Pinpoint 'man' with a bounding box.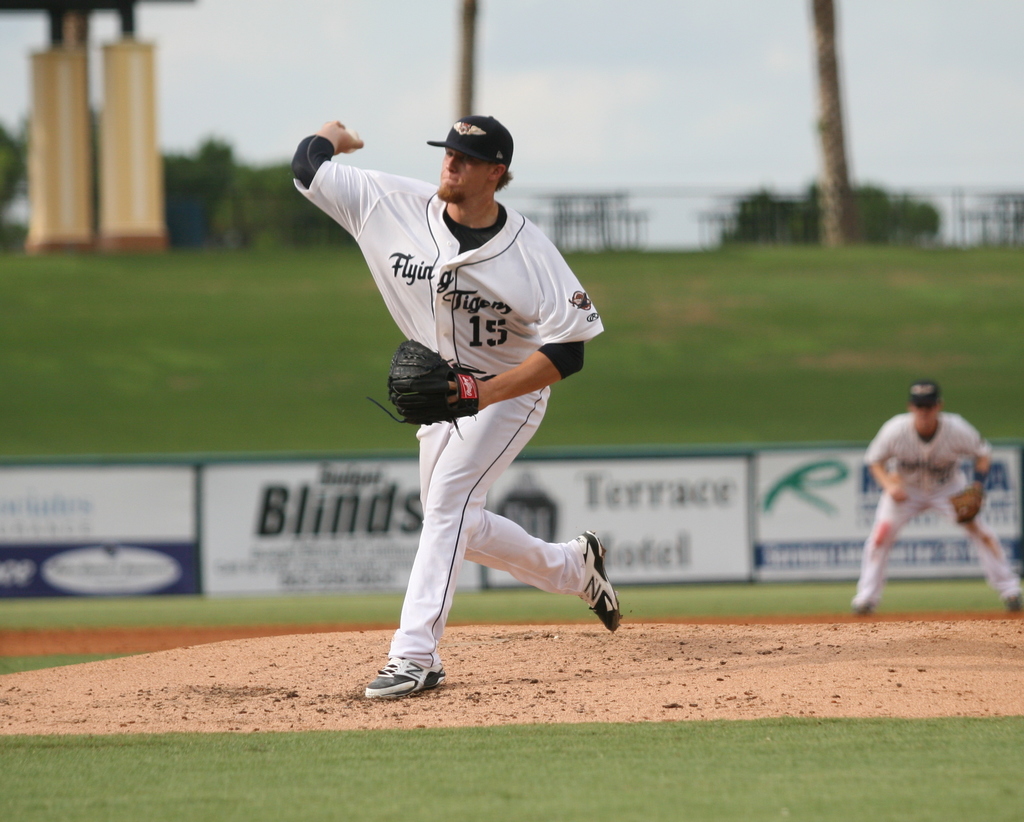
pyautogui.locateOnScreen(286, 110, 621, 693).
